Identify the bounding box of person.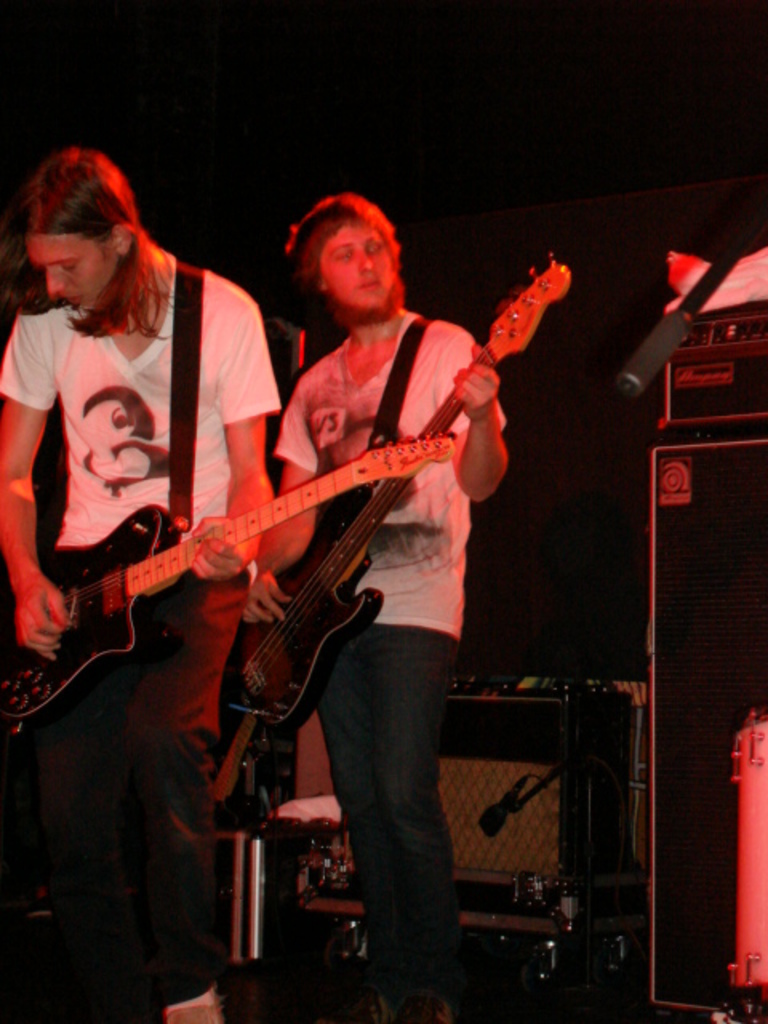
<bbox>195, 182, 514, 1021</bbox>.
